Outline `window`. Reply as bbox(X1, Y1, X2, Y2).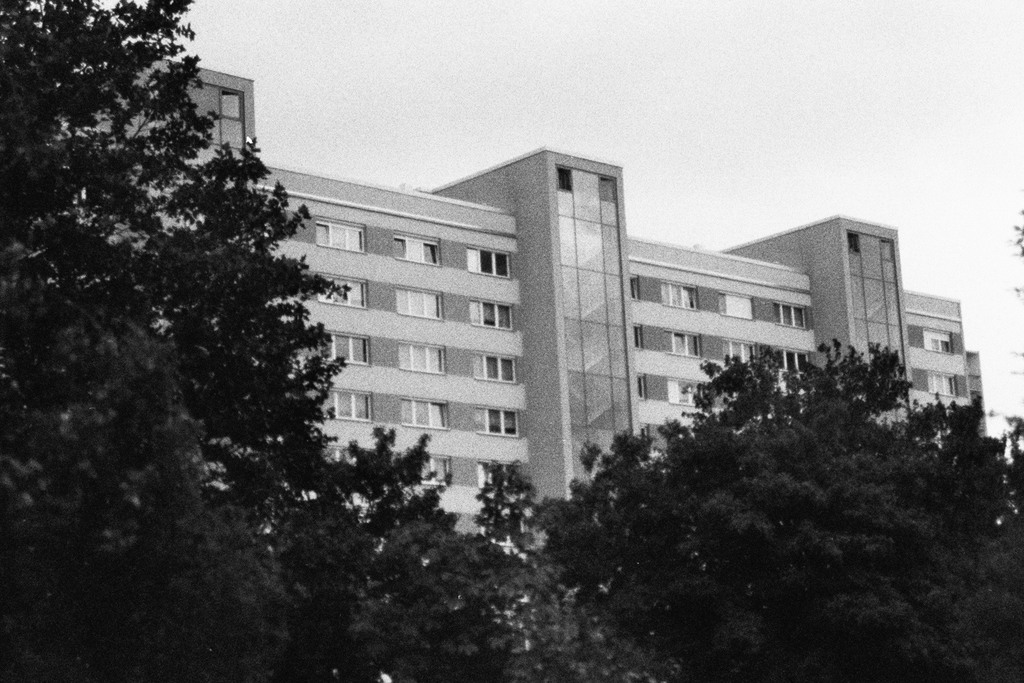
bbox(393, 235, 438, 265).
